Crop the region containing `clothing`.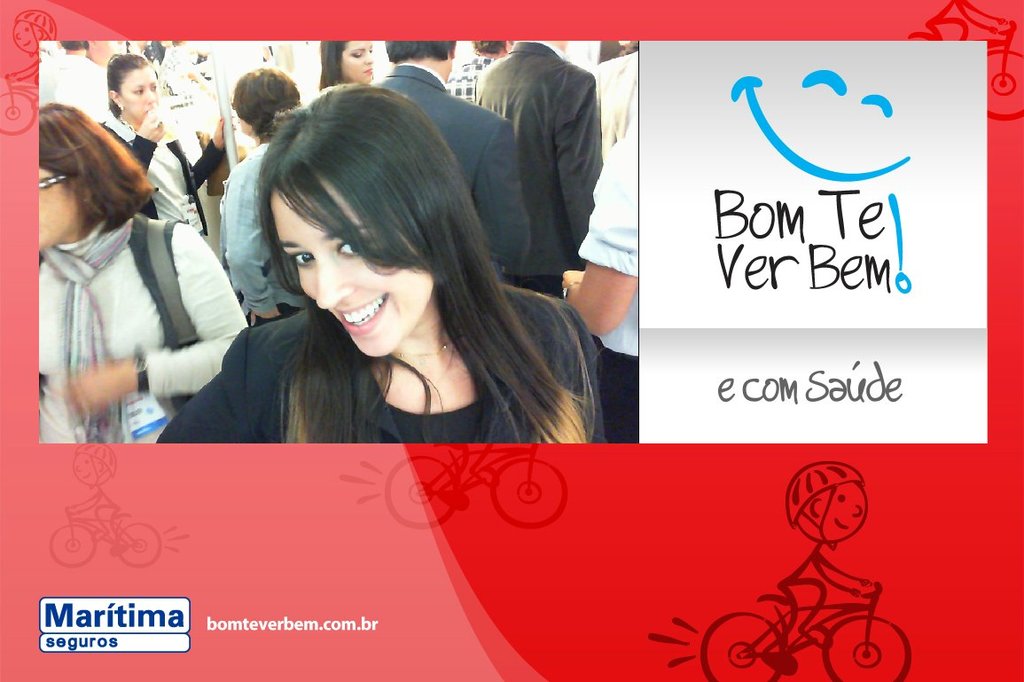
Crop region: {"left": 205, "top": 131, "right": 356, "bottom": 333}.
